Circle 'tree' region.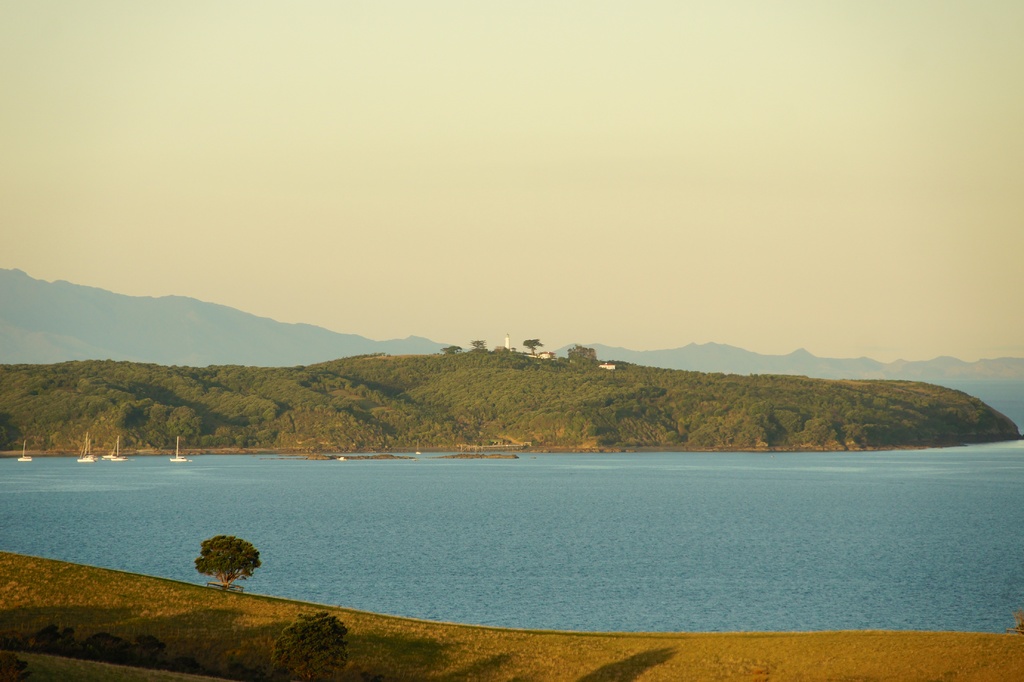
Region: 273,611,349,681.
